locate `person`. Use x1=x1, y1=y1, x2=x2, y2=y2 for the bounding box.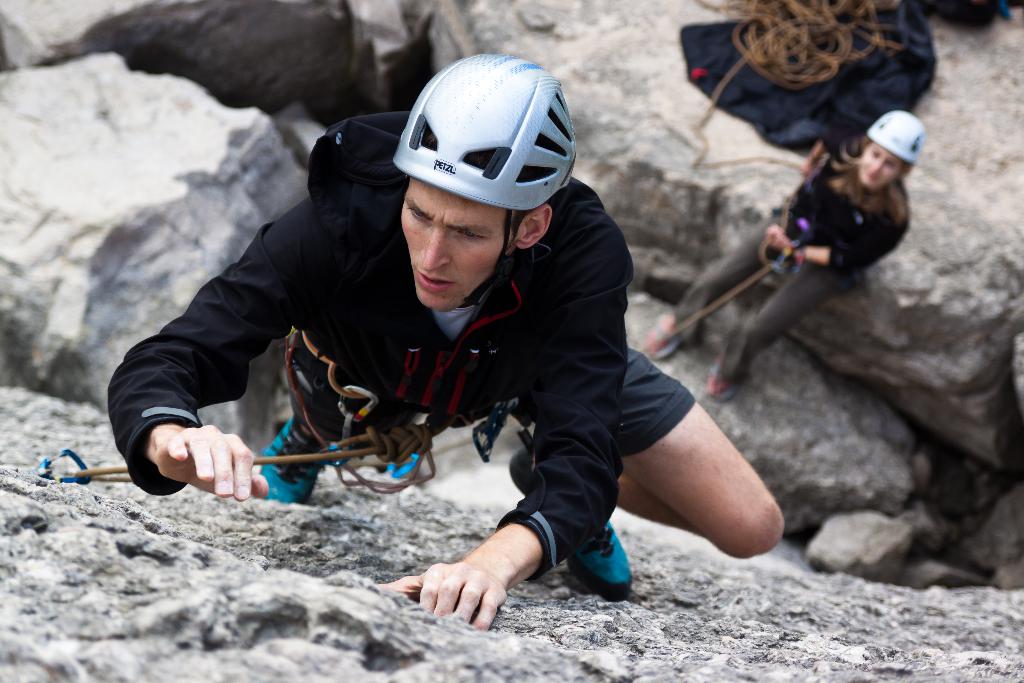
x1=187, y1=33, x2=785, y2=591.
